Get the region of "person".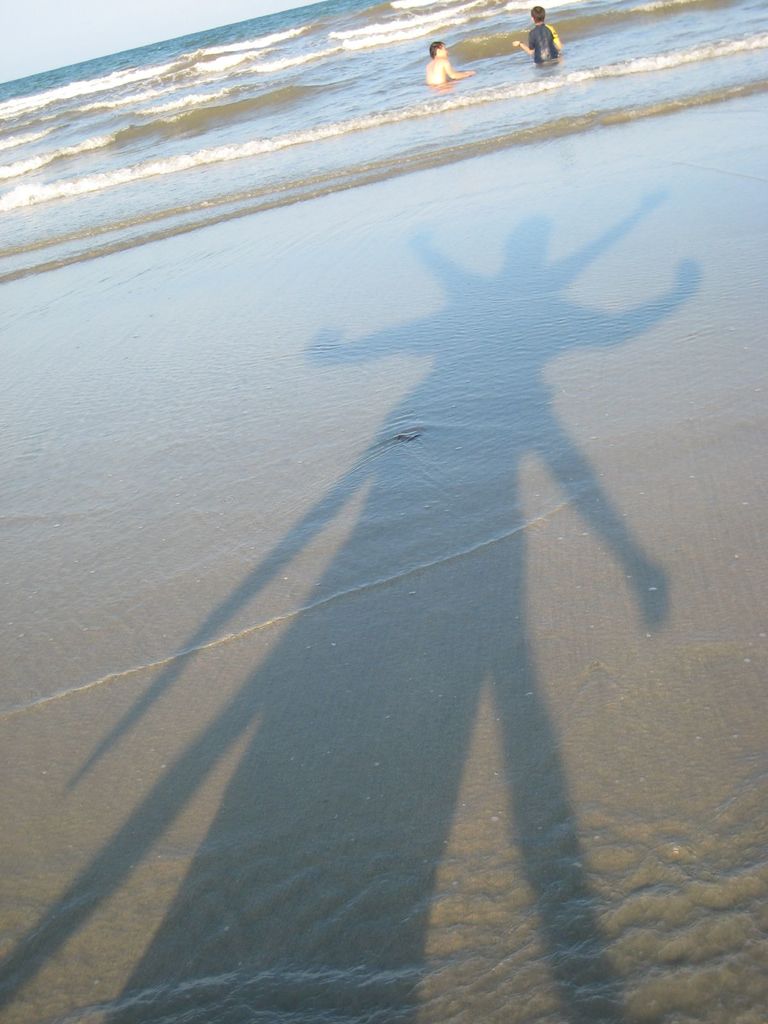
{"left": 425, "top": 38, "right": 476, "bottom": 90}.
